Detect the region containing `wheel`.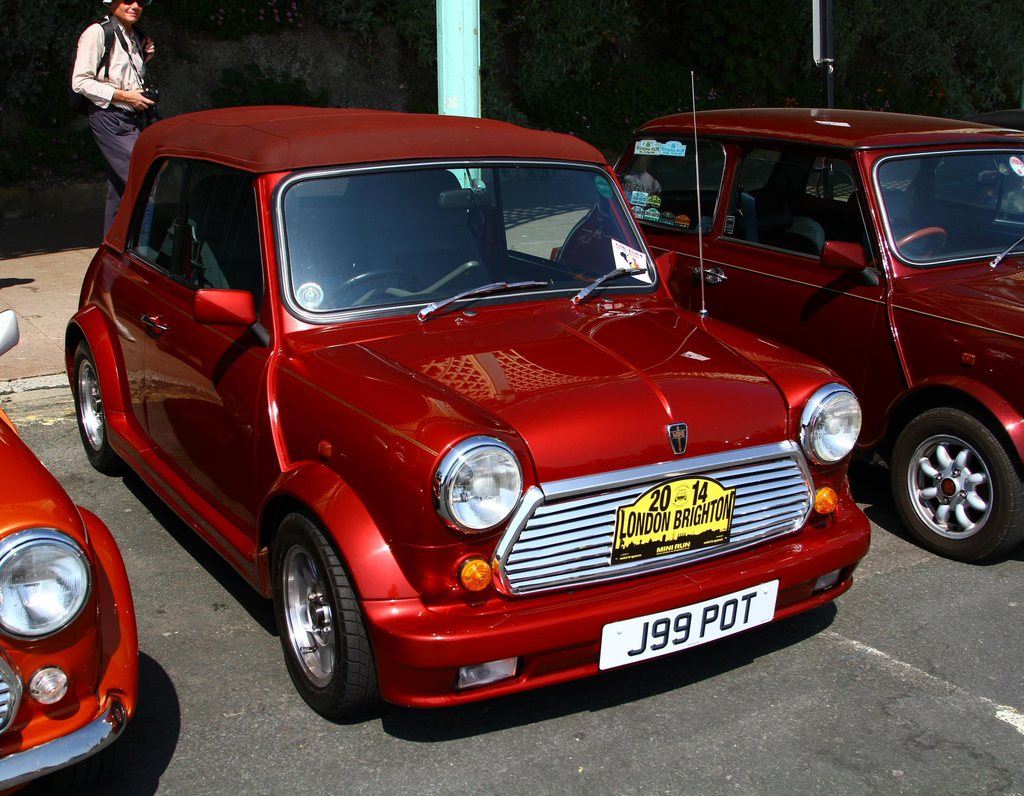
76, 342, 120, 469.
